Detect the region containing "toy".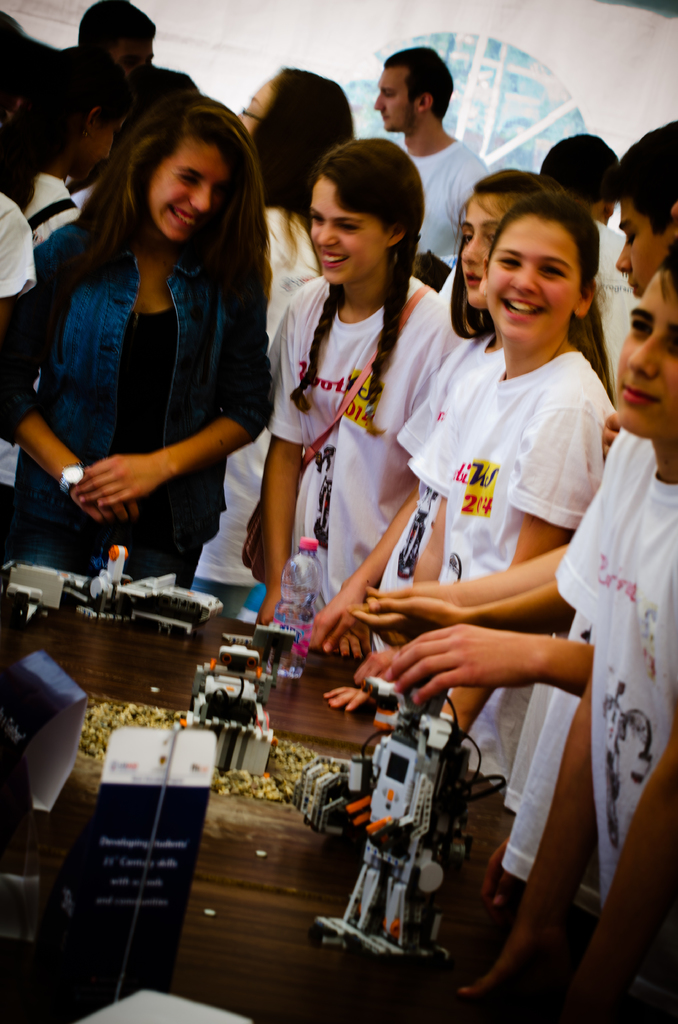
pyautogui.locateOnScreen(297, 625, 549, 974).
